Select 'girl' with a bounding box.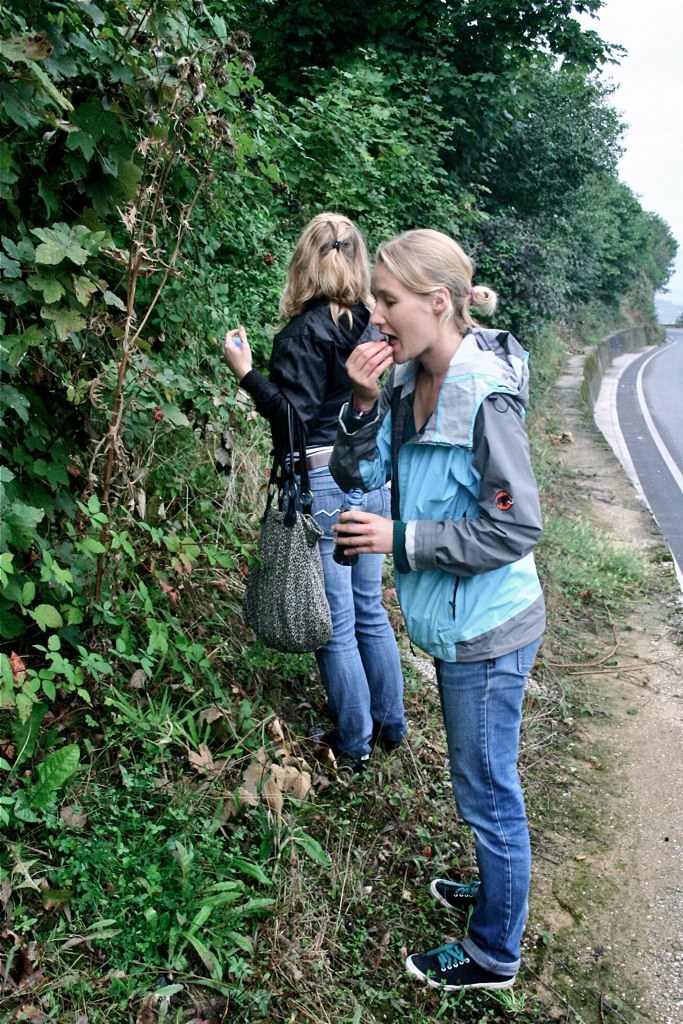
bbox=[232, 209, 409, 781].
